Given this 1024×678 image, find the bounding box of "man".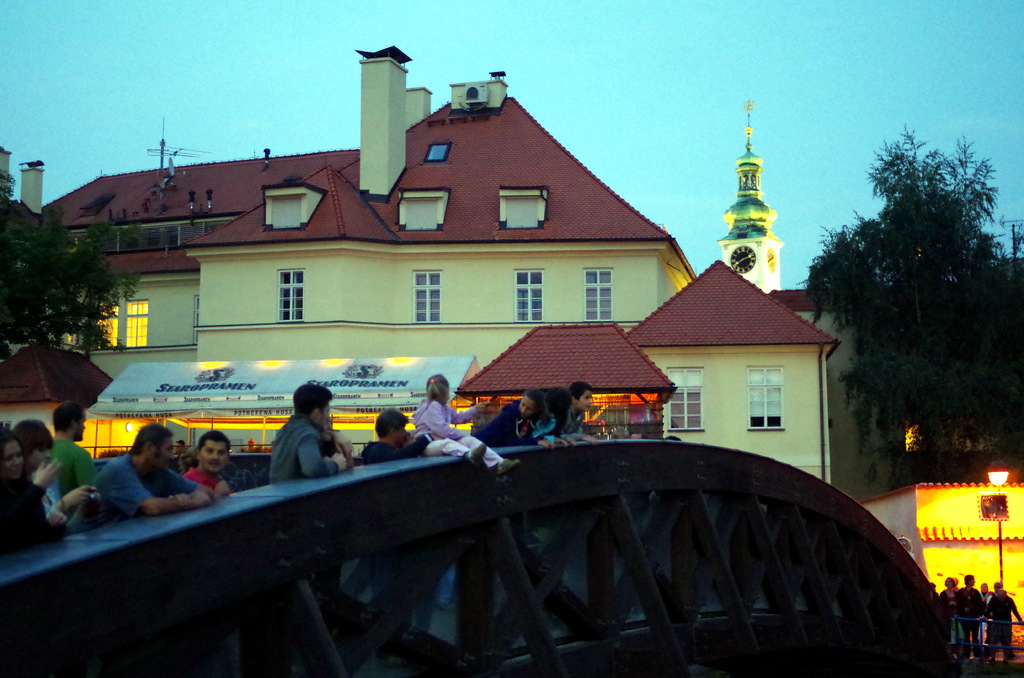
left=68, top=440, right=210, bottom=529.
